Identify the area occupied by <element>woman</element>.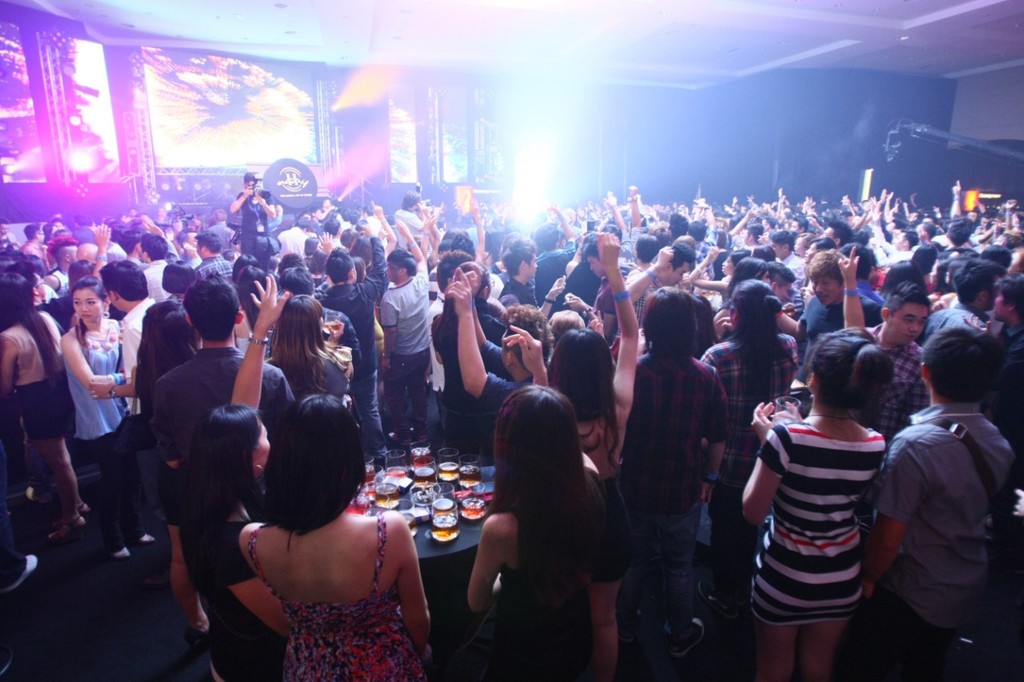
Area: <box>50,271,129,567</box>.
